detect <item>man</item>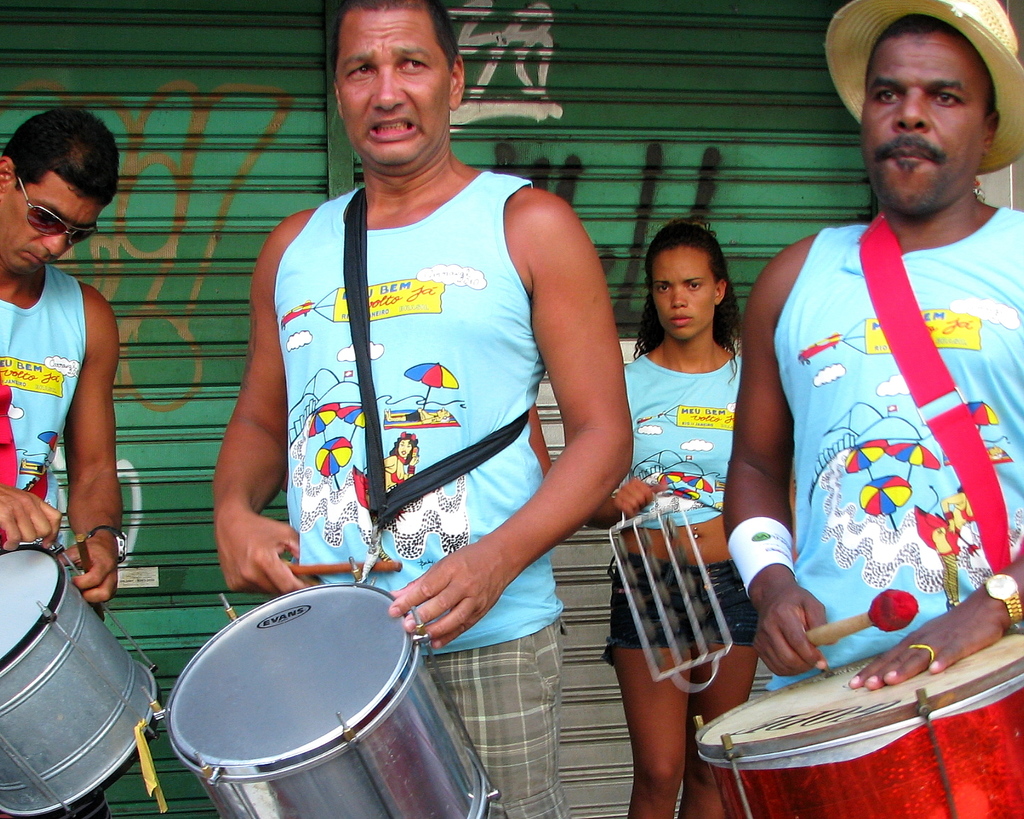
l=214, t=0, r=632, b=818
